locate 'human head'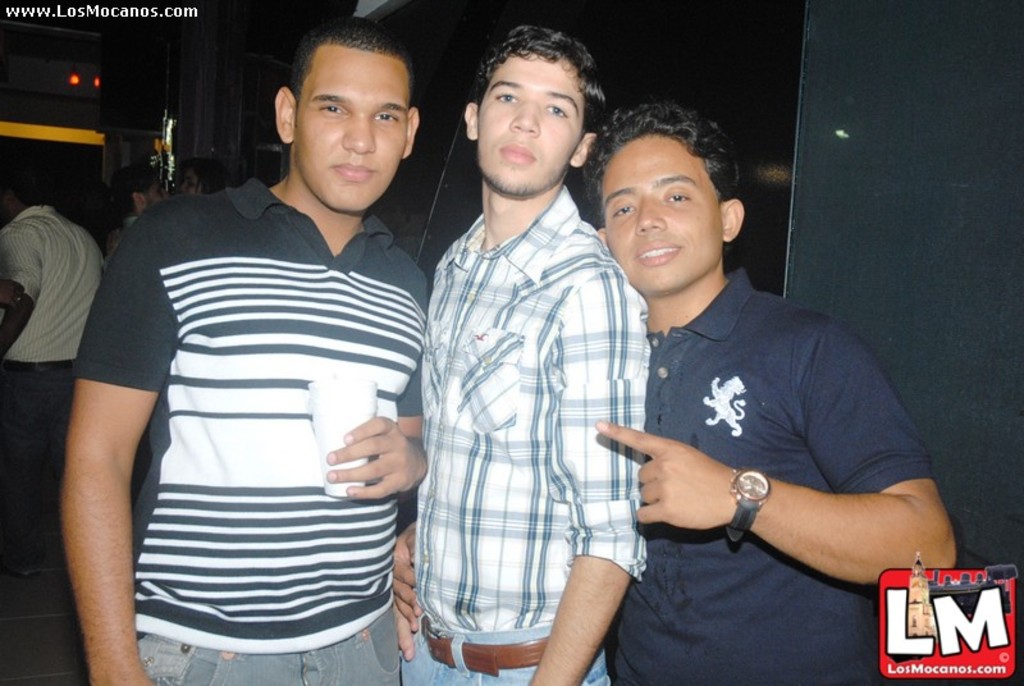
[461, 29, 600, 193]
